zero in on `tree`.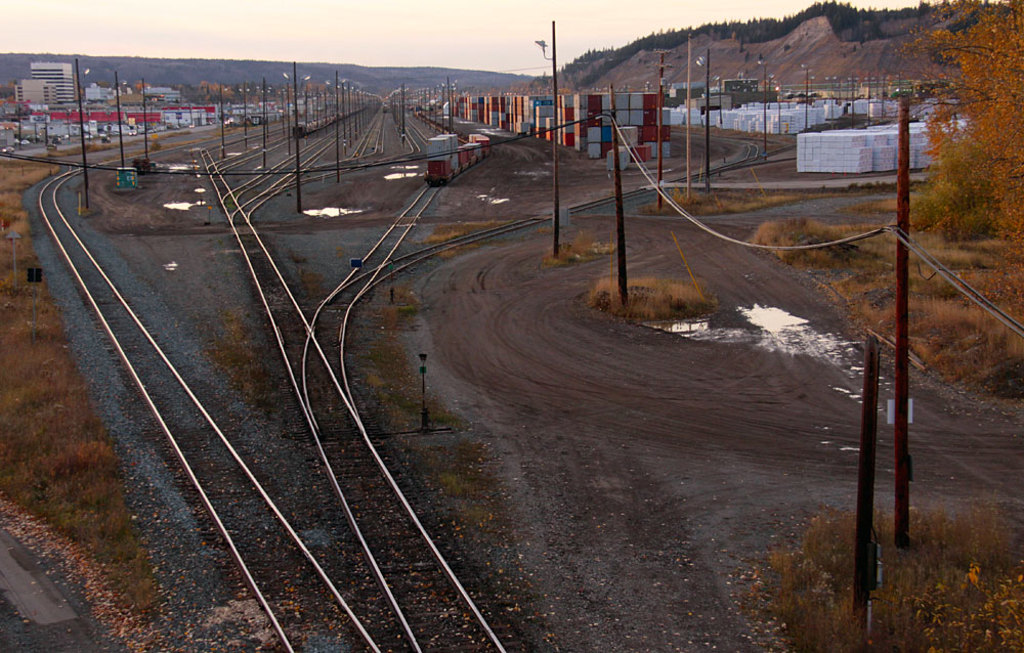
Zeroed in: 892:0:1023:324.
